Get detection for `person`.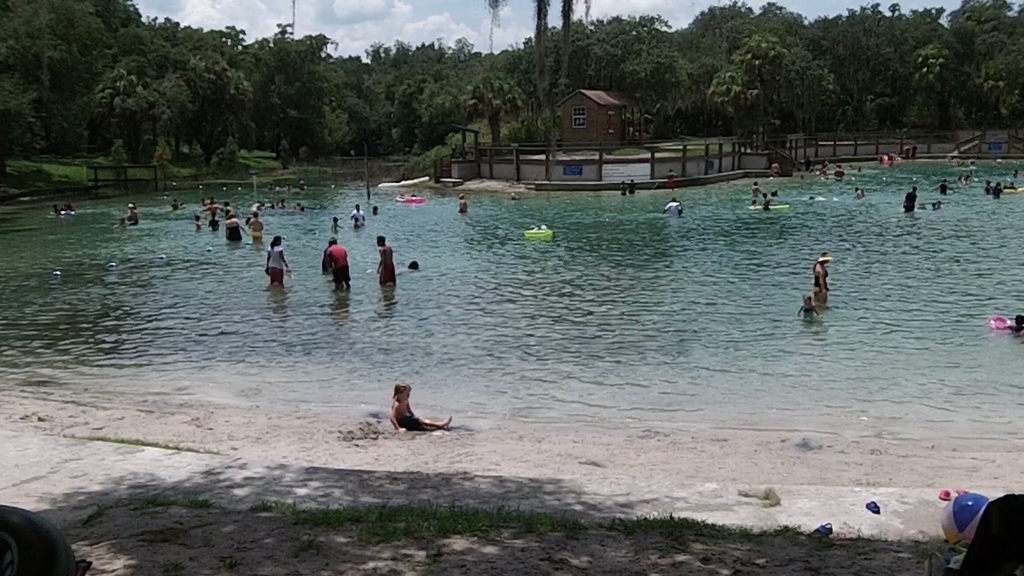
Detection: l=390, t=381, r=449, b=434.
